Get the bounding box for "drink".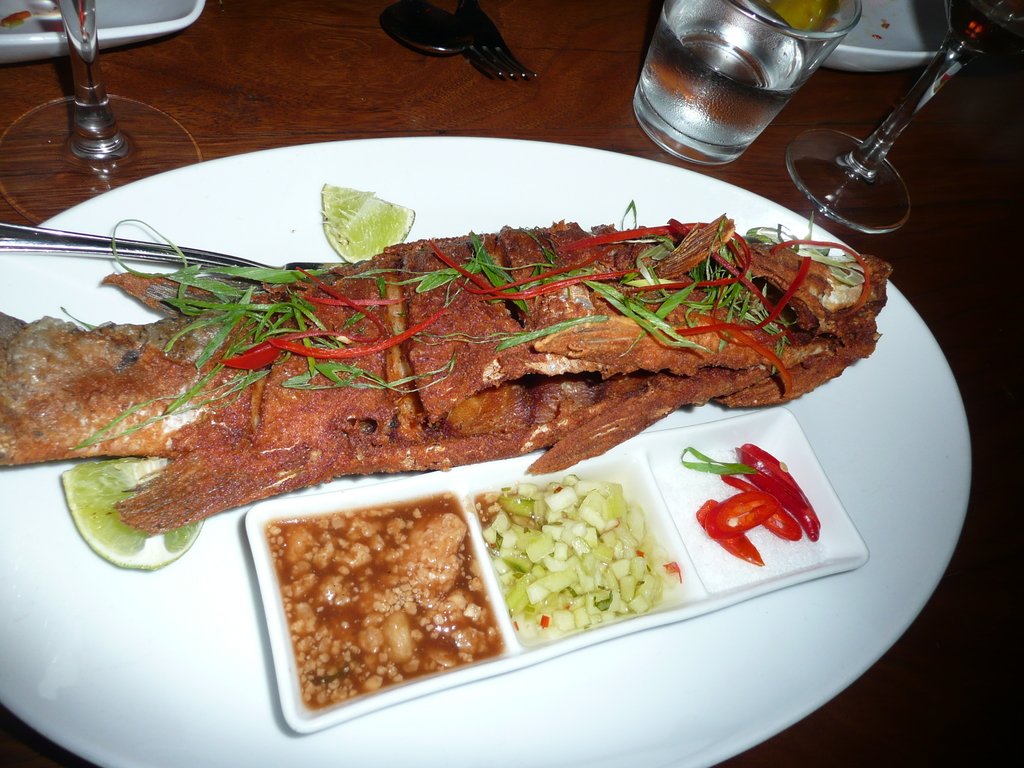
{"x1": 943, "y1": 0, "x2": 1023, "y2": 55}.
